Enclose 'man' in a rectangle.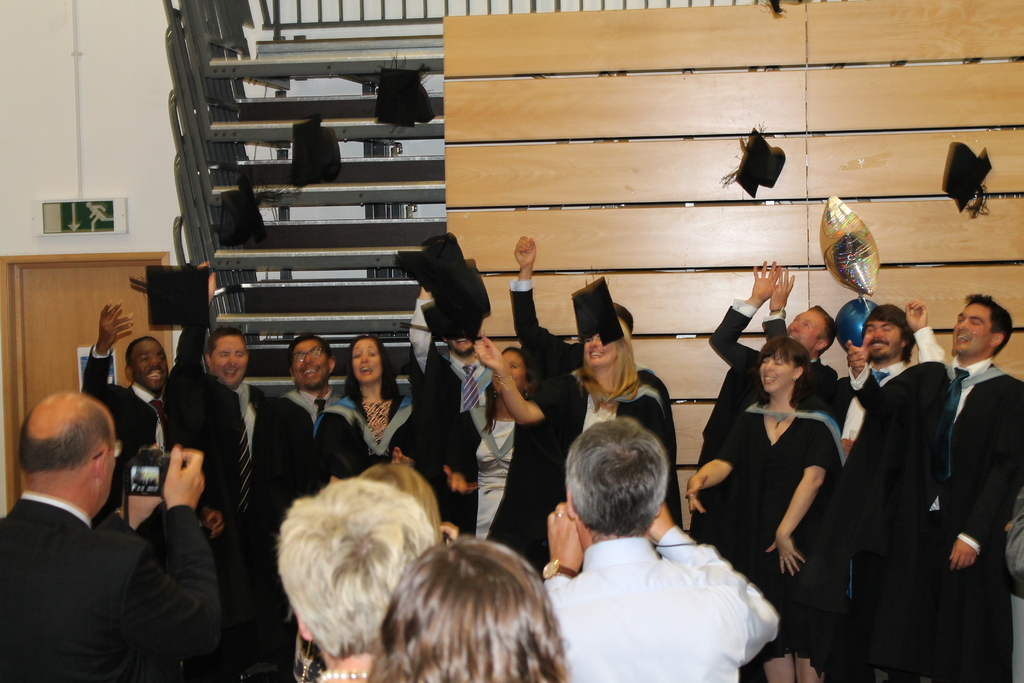
[834, 295, 948, 682].
